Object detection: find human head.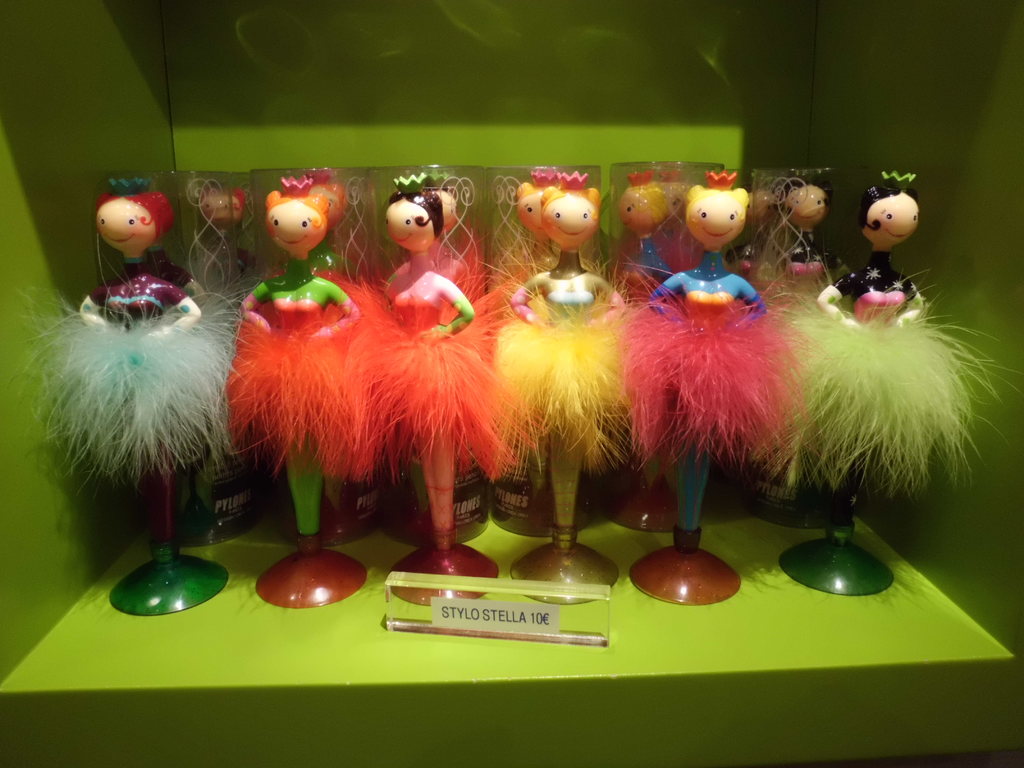
(left=301, top=168, right=350, bottom=228).
